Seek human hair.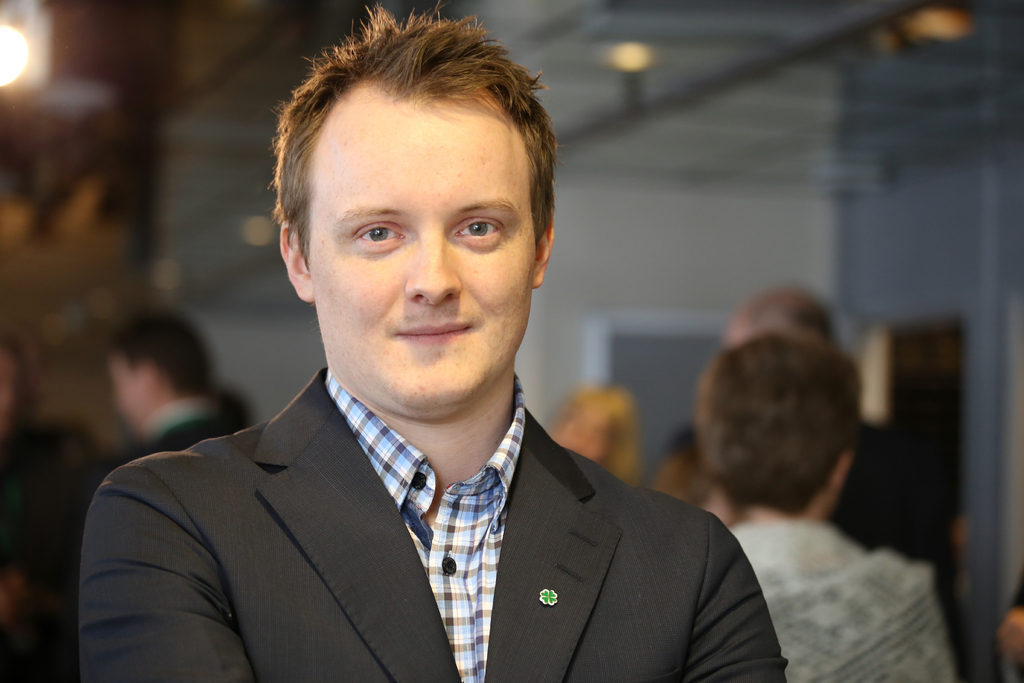
<region>216, 386, 254, 427</region>.
